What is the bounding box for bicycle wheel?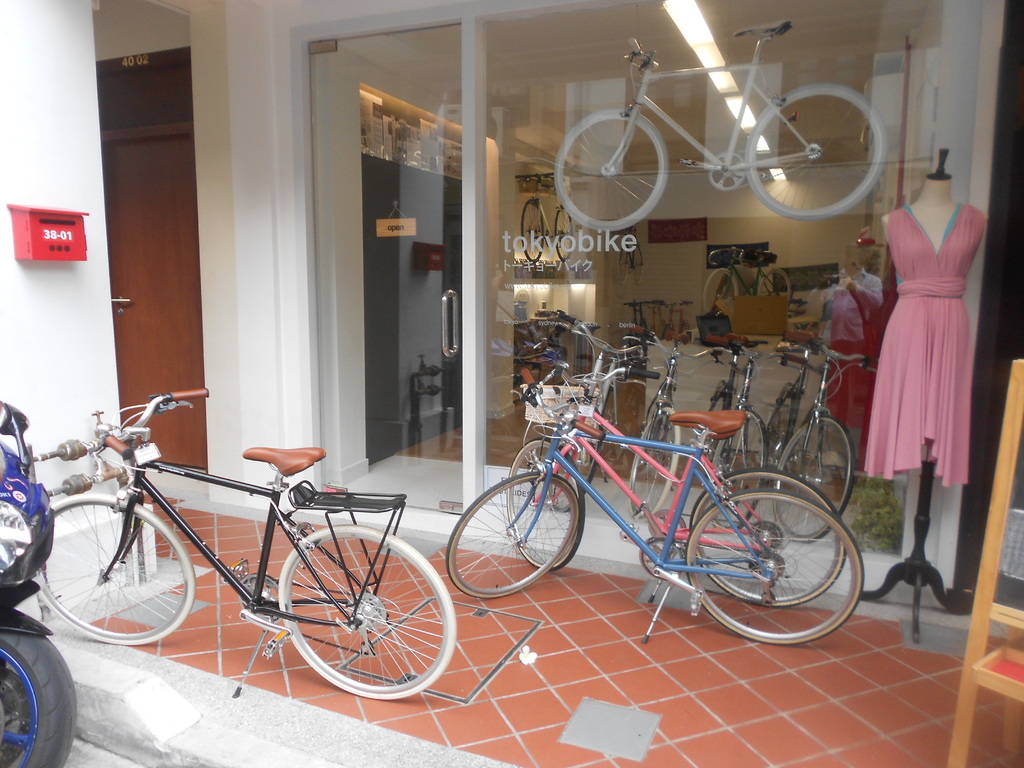
{"x1": 29, "y1": 492, "x2": 195, "y2": 642}.
